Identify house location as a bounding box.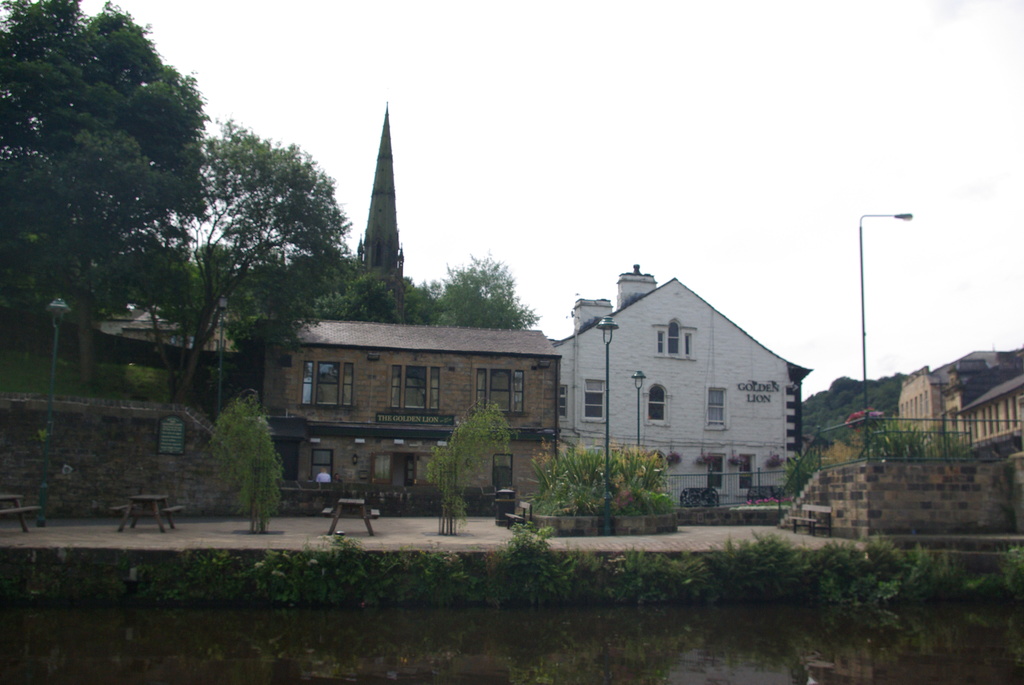
268, 304, 572, 514.
